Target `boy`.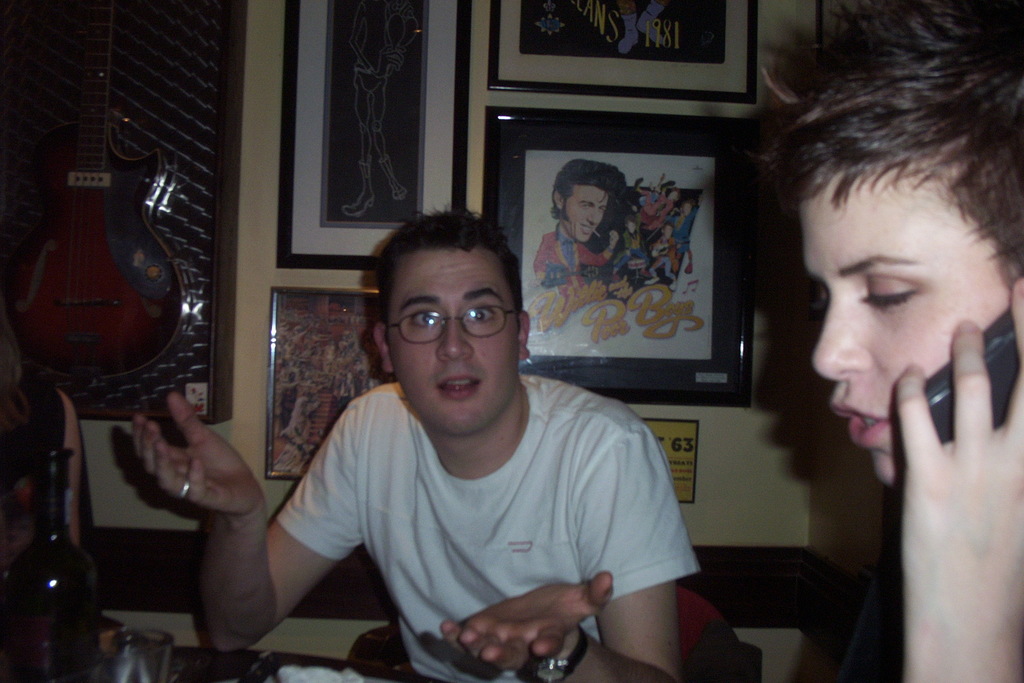
Target region: [729, 1, 1023, 682].
